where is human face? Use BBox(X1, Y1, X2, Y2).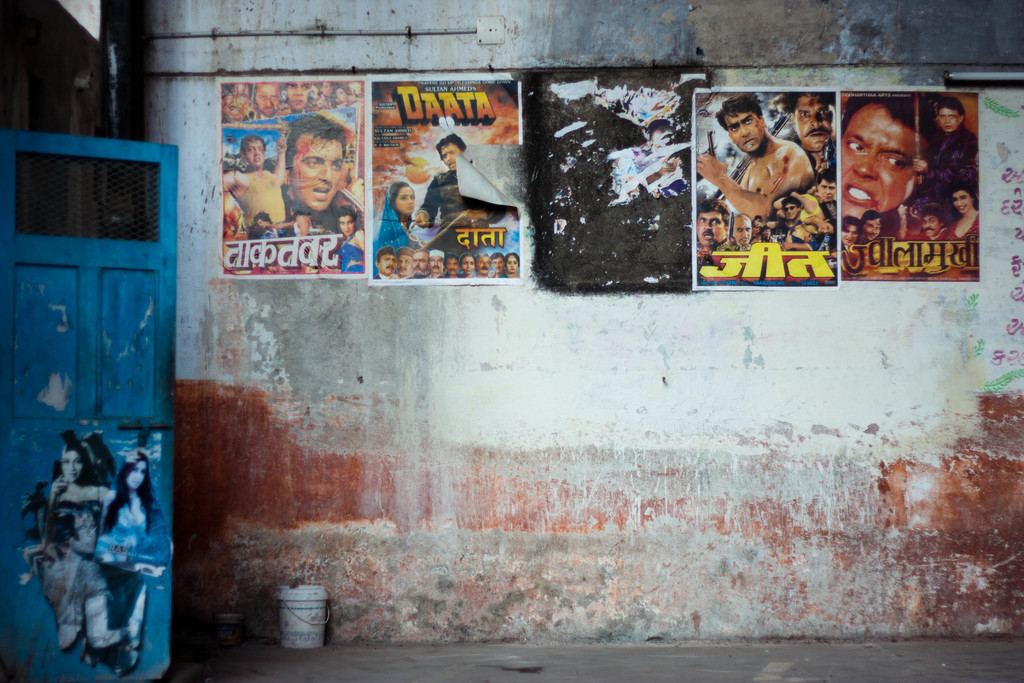
BBox(300, 145, 339, 208).
